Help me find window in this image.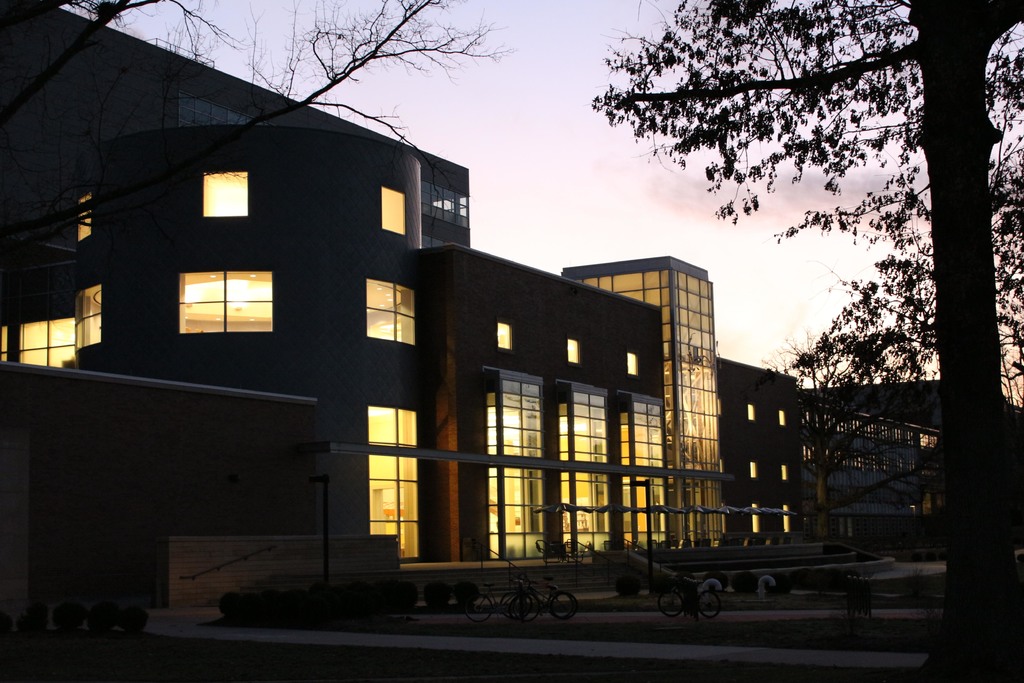
Found it: pyautogui.locateOnScreen(200, 173, 247, 220).
